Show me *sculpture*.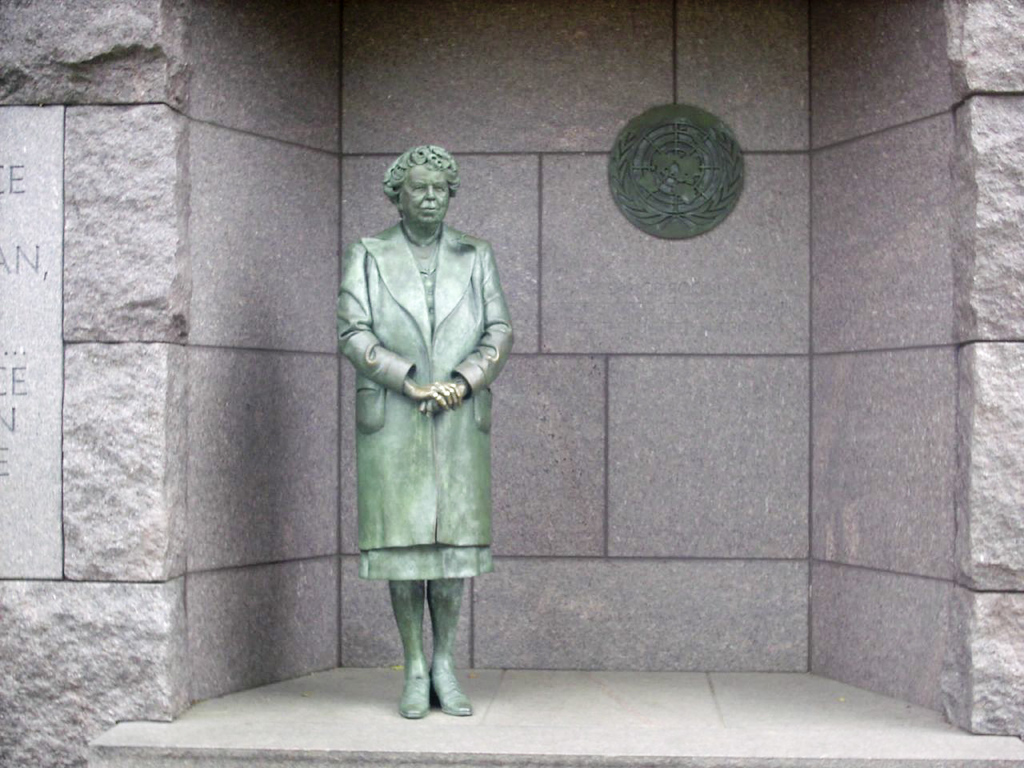
*sculpture* is here: rect(348, 133, 516, 714).
